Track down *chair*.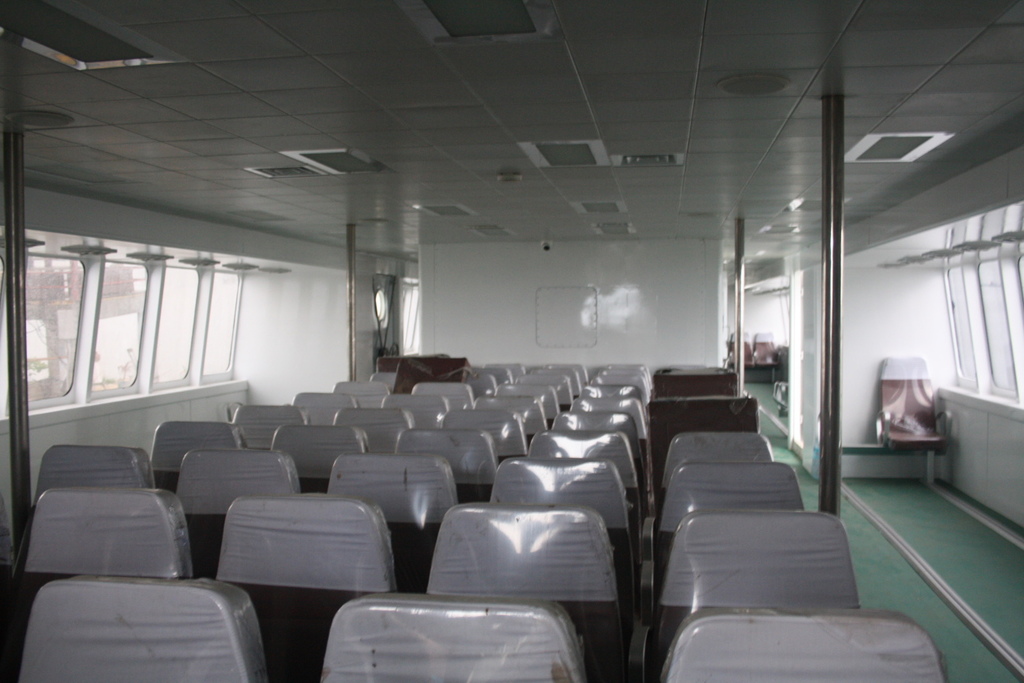
Tracked to (left=332, top=378, right=395, bottom=408).
